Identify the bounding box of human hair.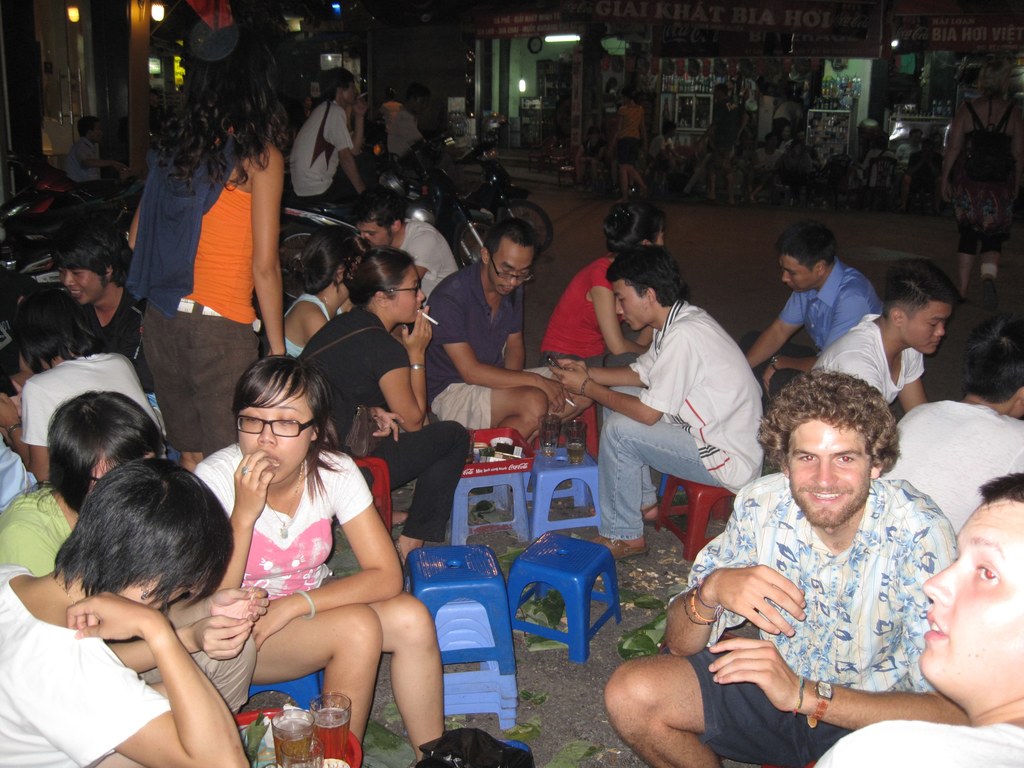
box(141, 20, 294, 199).
